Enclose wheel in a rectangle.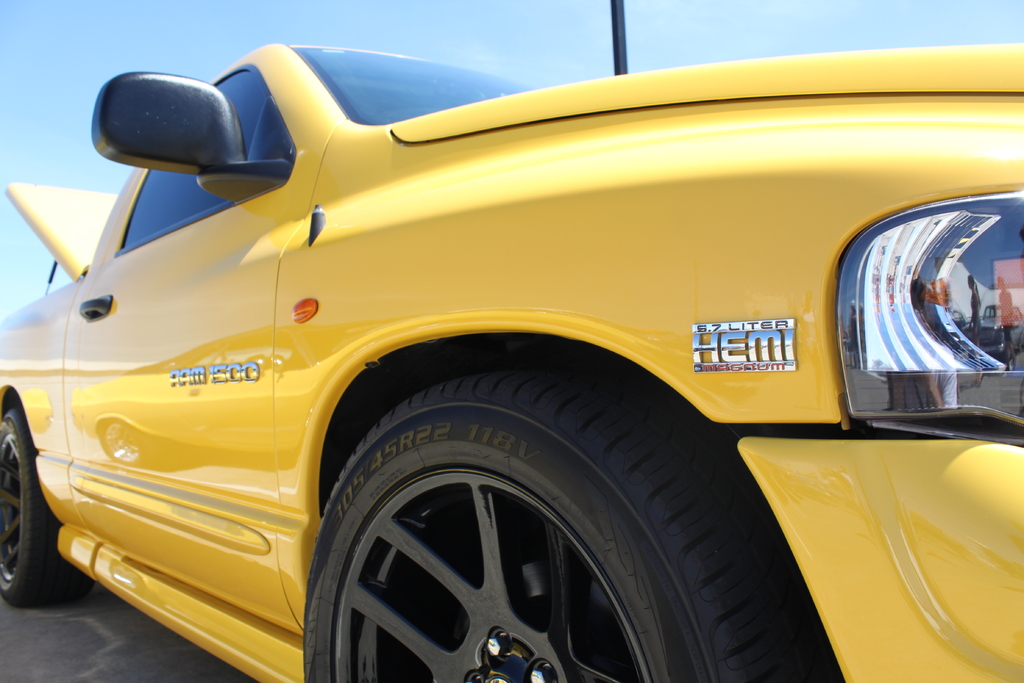
region(300, 361, 844, 682).
